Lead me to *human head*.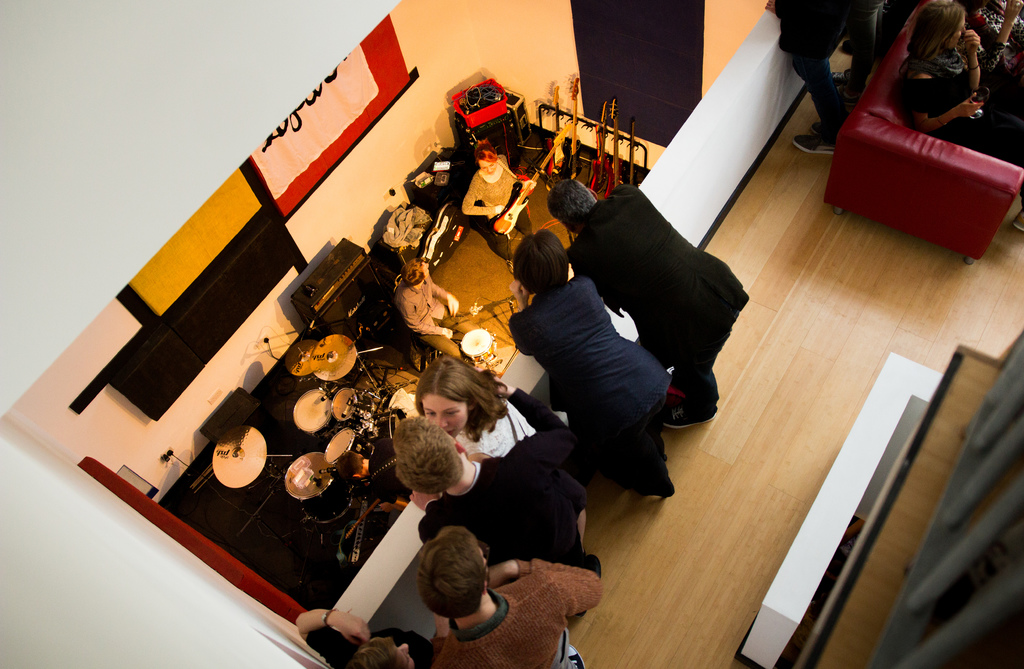
Lead to [left=547, top=179, right=598, bottom=227].
